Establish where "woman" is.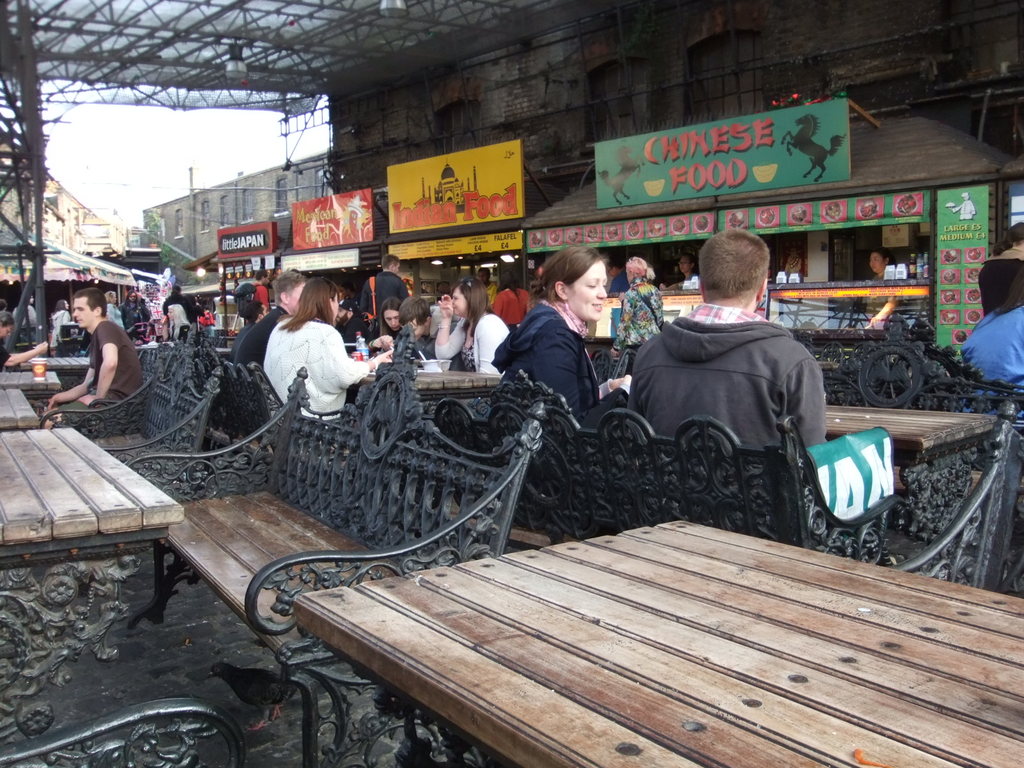
Established at region(103, 290, 127, 330).
